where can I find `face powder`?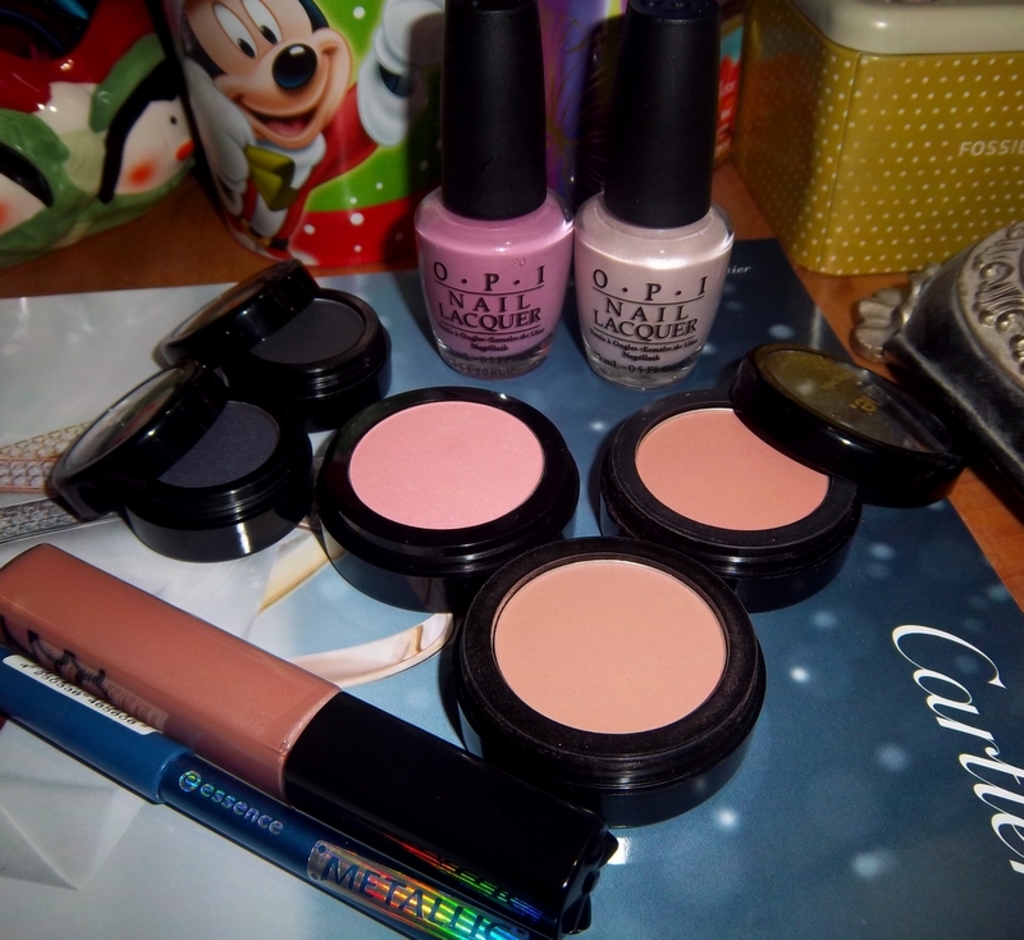
You can find it at (598,346,970,610).
